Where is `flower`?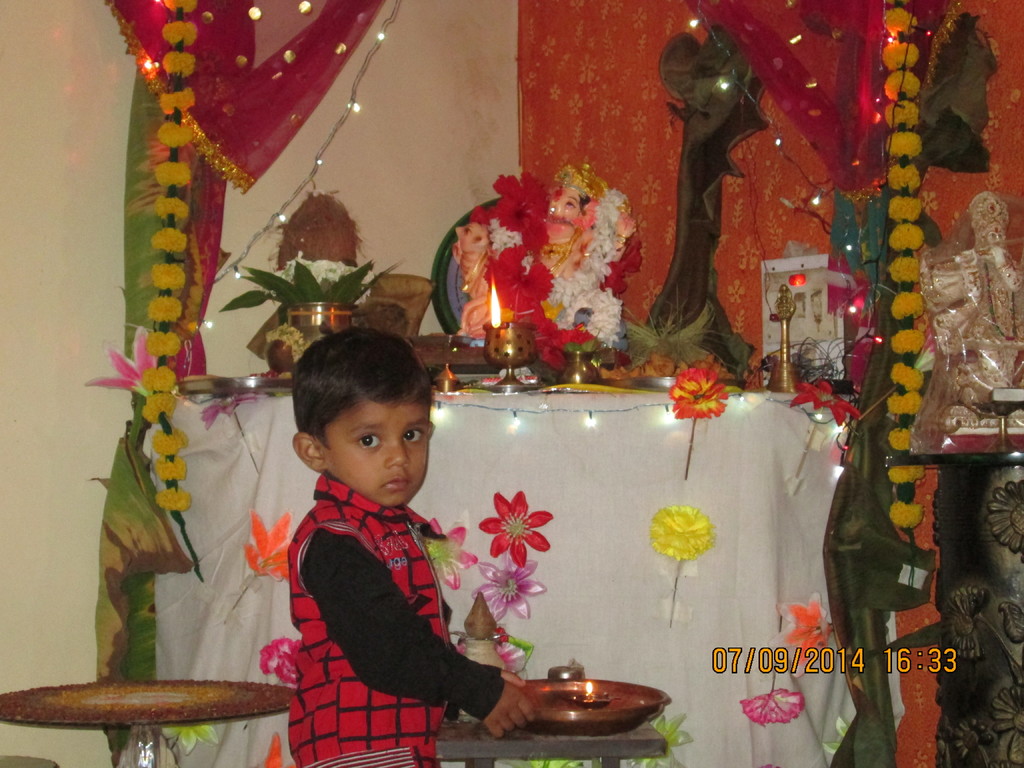
bbox=[79, 326, 159, 400].
